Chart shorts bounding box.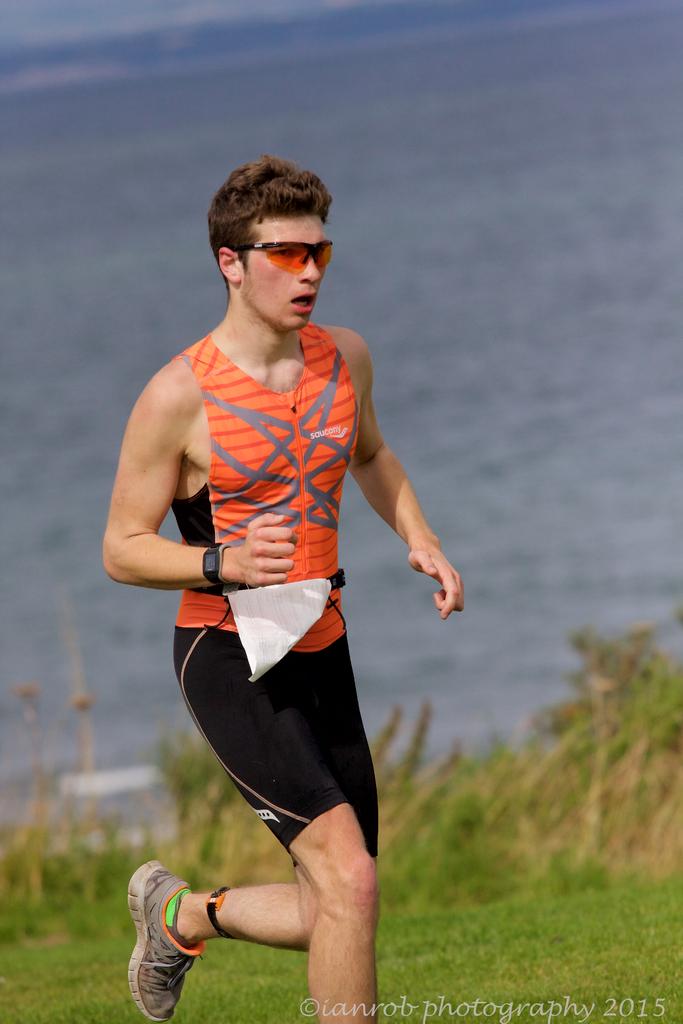
Charted: bbox(173, 627, 379, 867).
